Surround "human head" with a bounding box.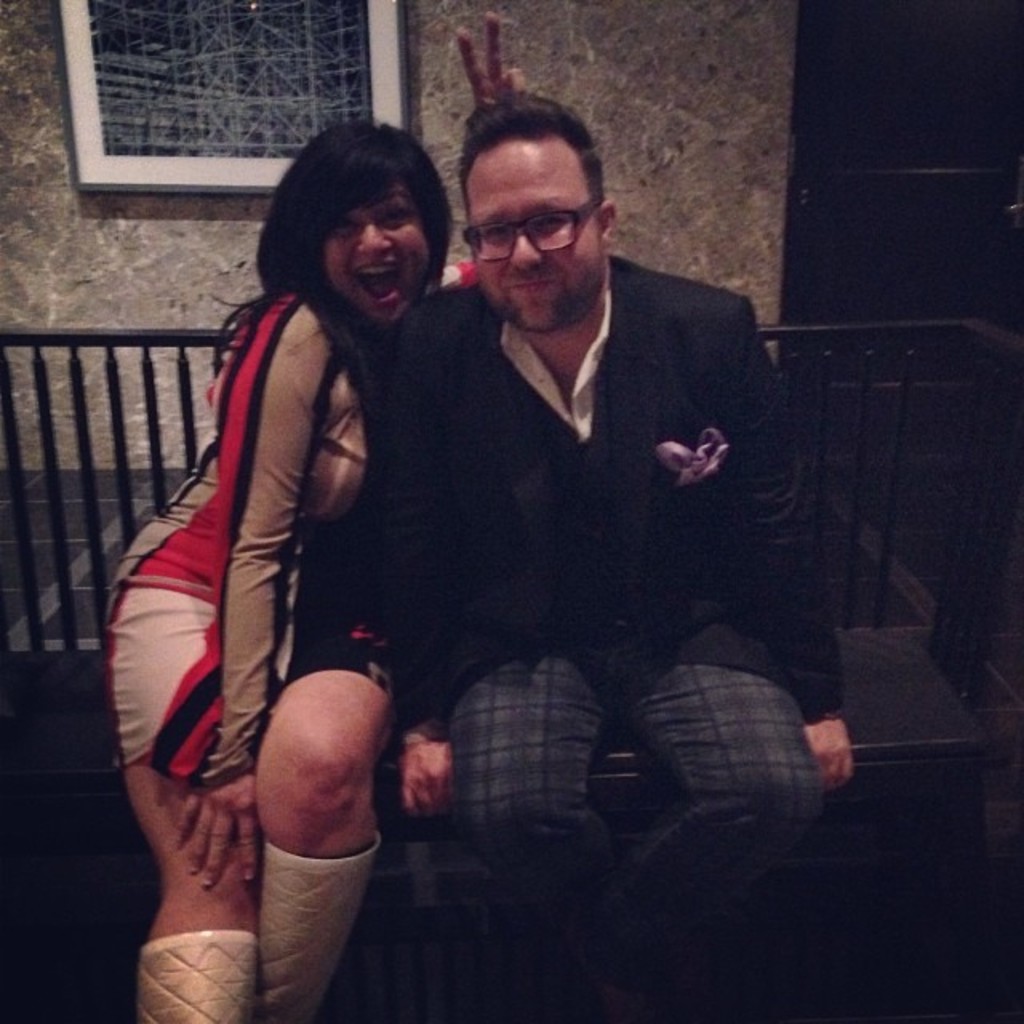
[448, 85, 626, 315].
